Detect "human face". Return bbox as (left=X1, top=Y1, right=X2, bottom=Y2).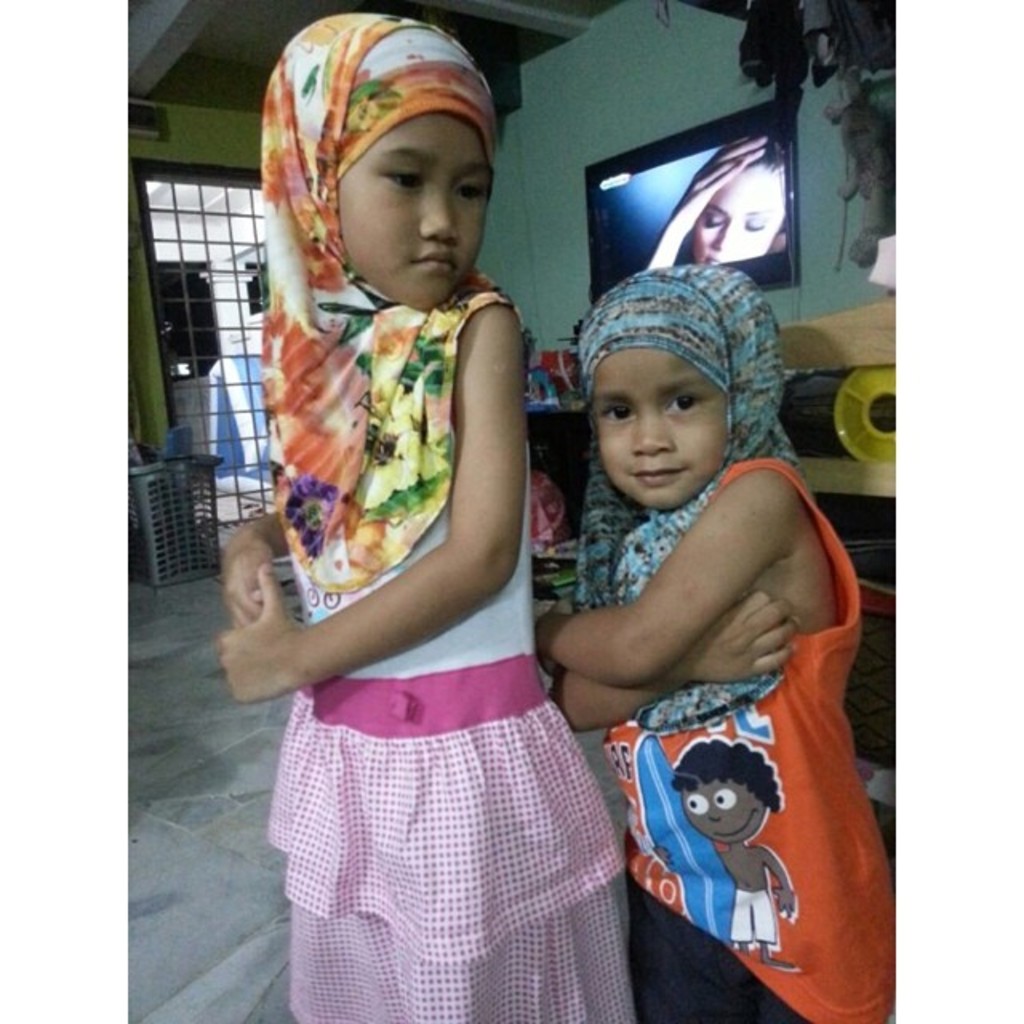
(left=694, top=162, right=790, bottom=264).
